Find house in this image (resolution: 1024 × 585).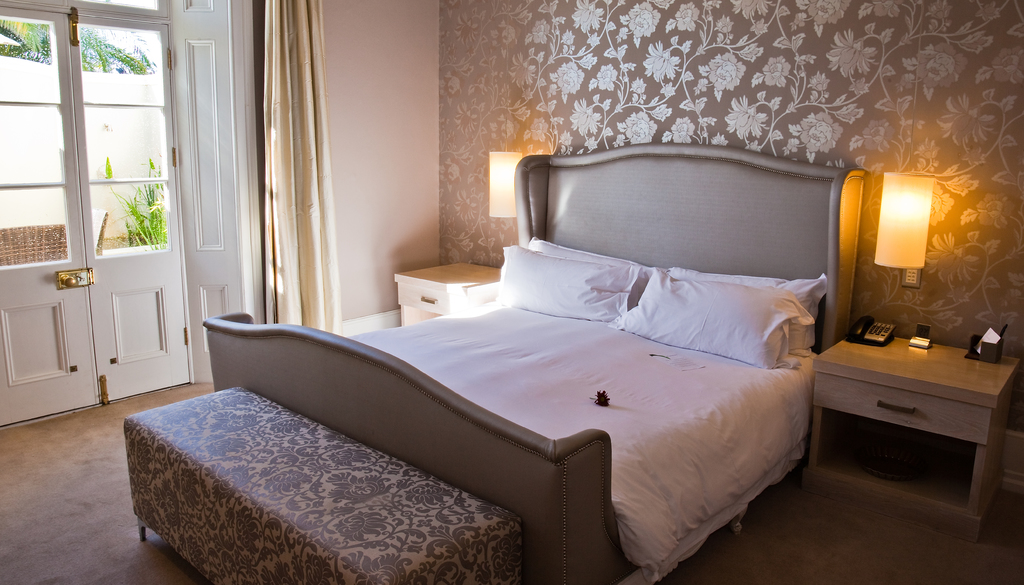
0/0/1023/584.
